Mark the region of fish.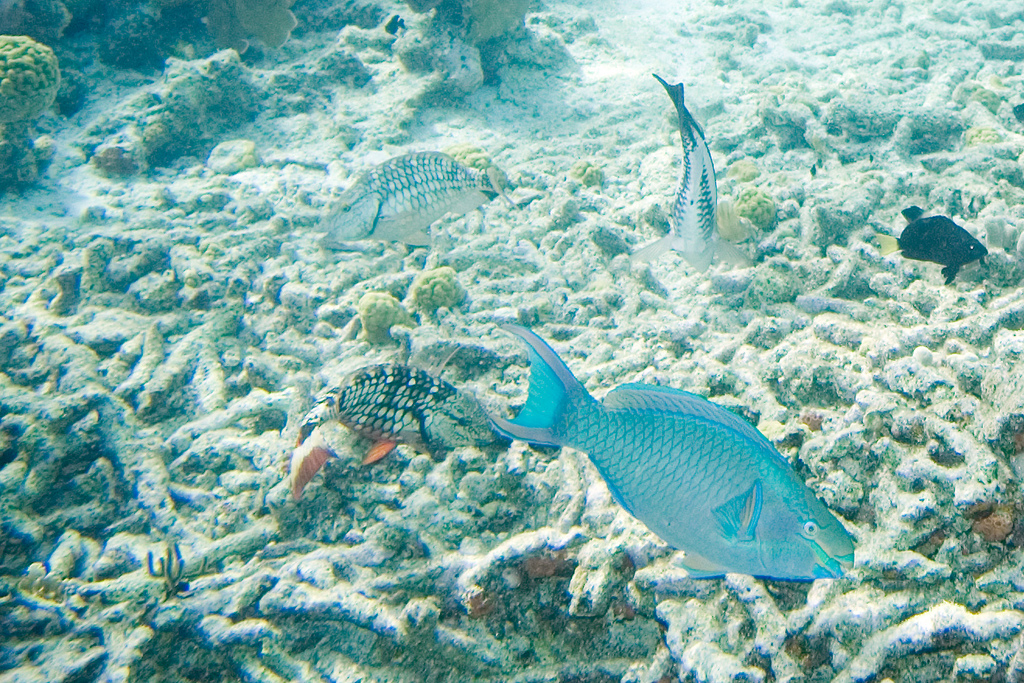
Region: 334/342/460/461.
